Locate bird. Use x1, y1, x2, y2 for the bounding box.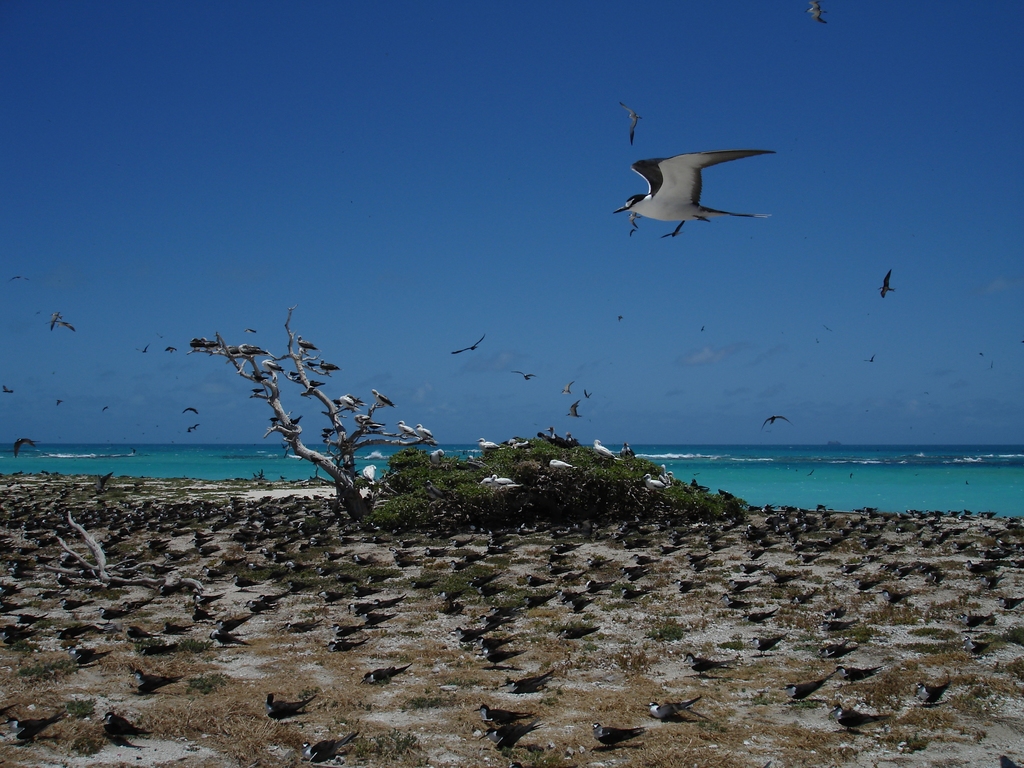
1000, 753, 1023, 767.
